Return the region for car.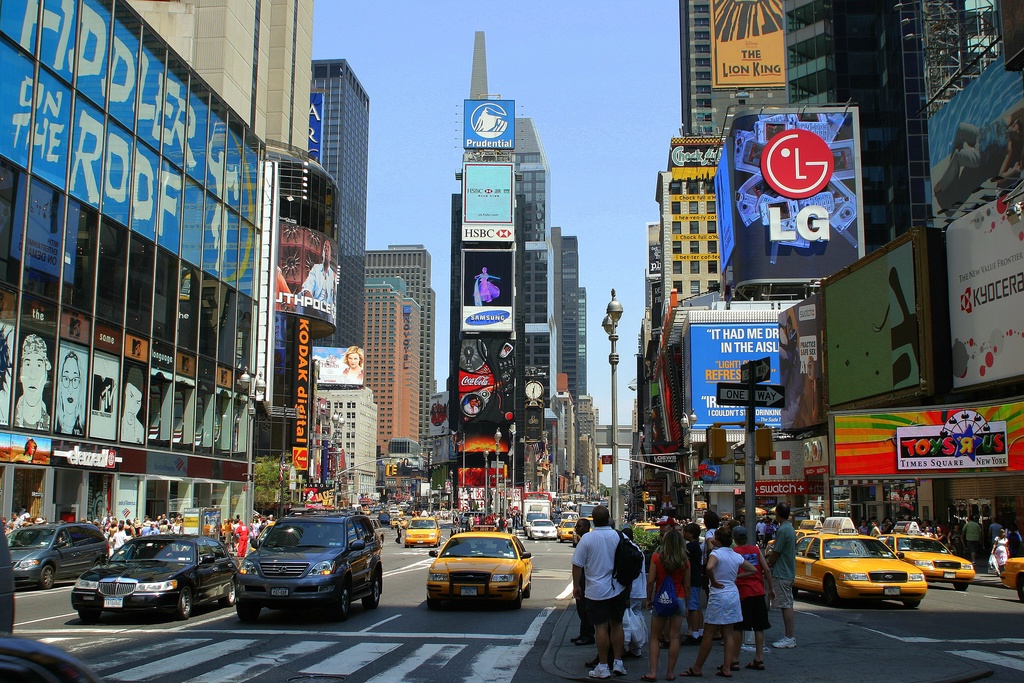
BBox(404, 518, 440, 547).
